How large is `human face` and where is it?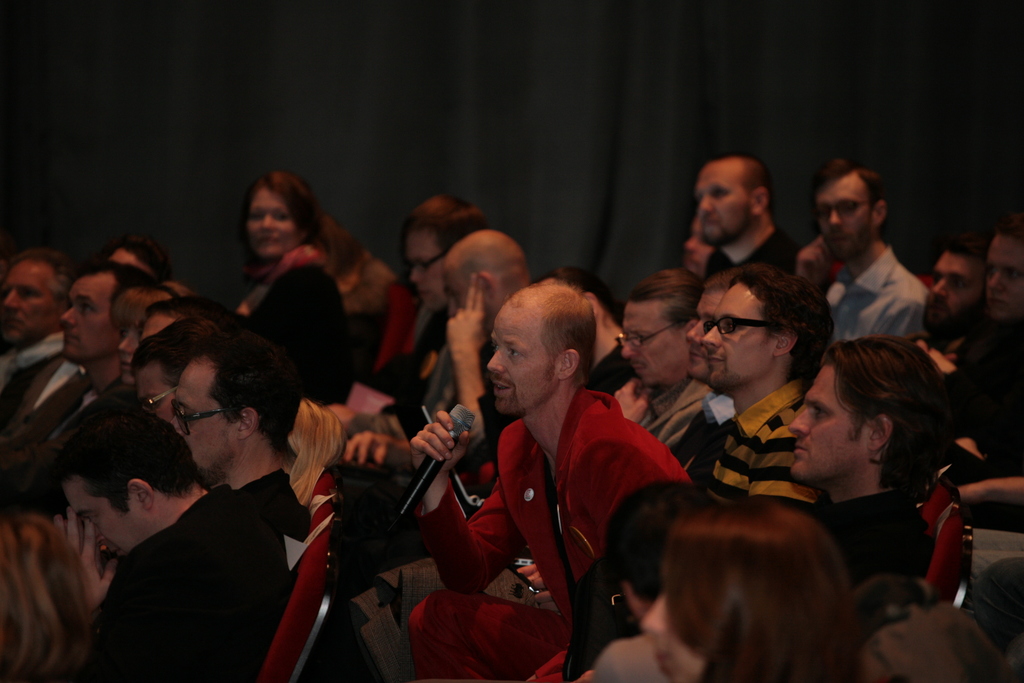
Bounding box: bbox=[245, 183, 305, 255].
